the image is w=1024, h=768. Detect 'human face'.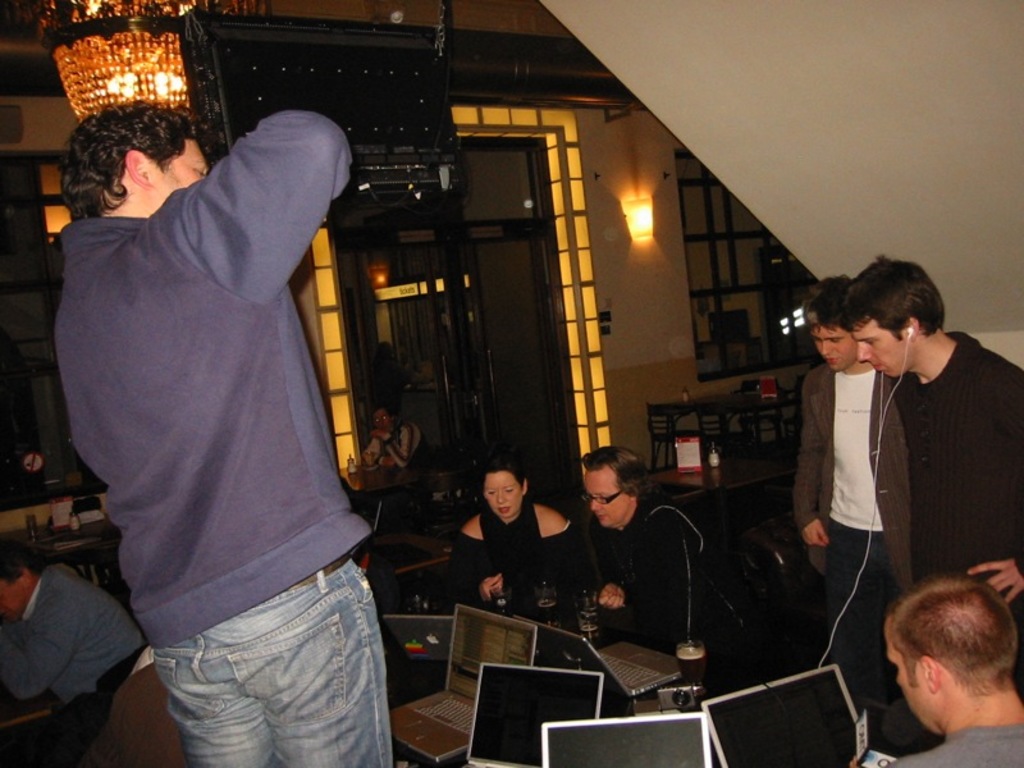
Detection: box(371, 412, 389, 431).
